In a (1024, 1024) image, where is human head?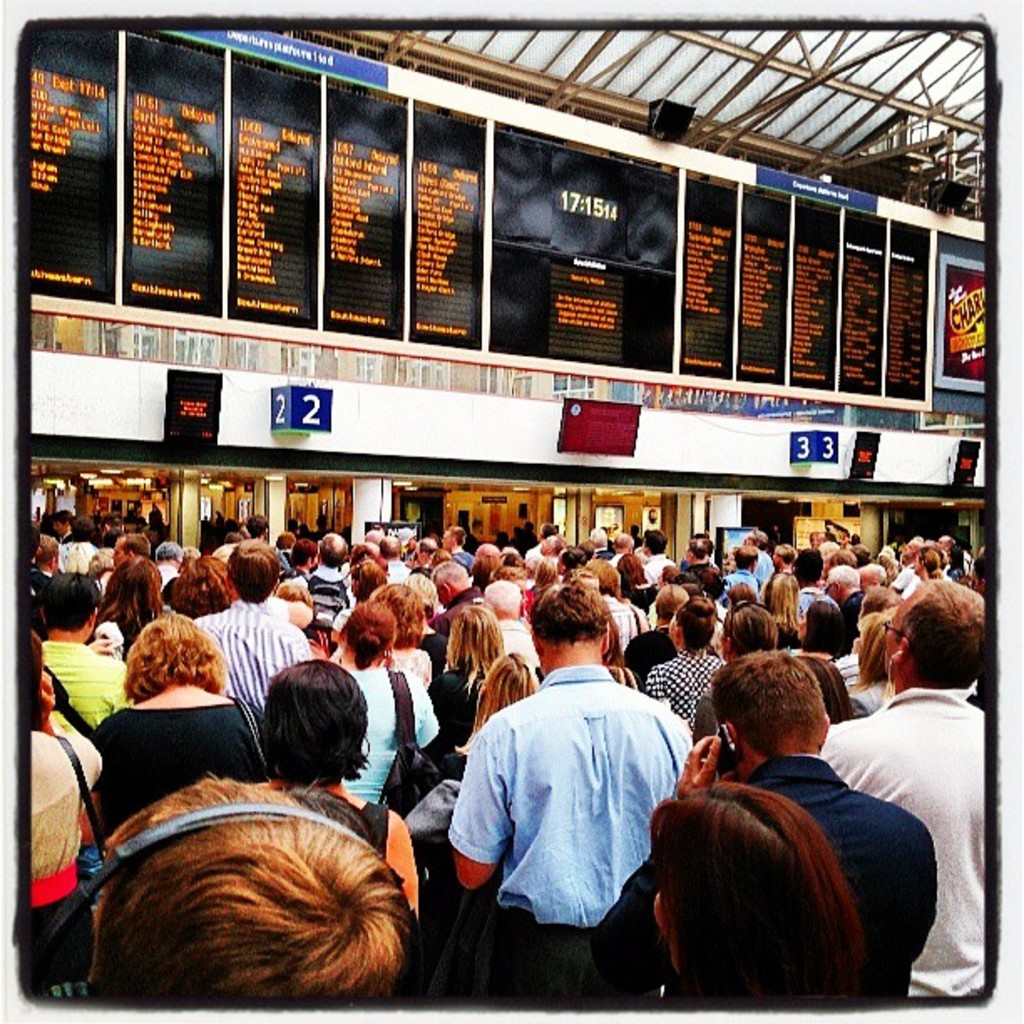
region(910, 544, 942, 576).
